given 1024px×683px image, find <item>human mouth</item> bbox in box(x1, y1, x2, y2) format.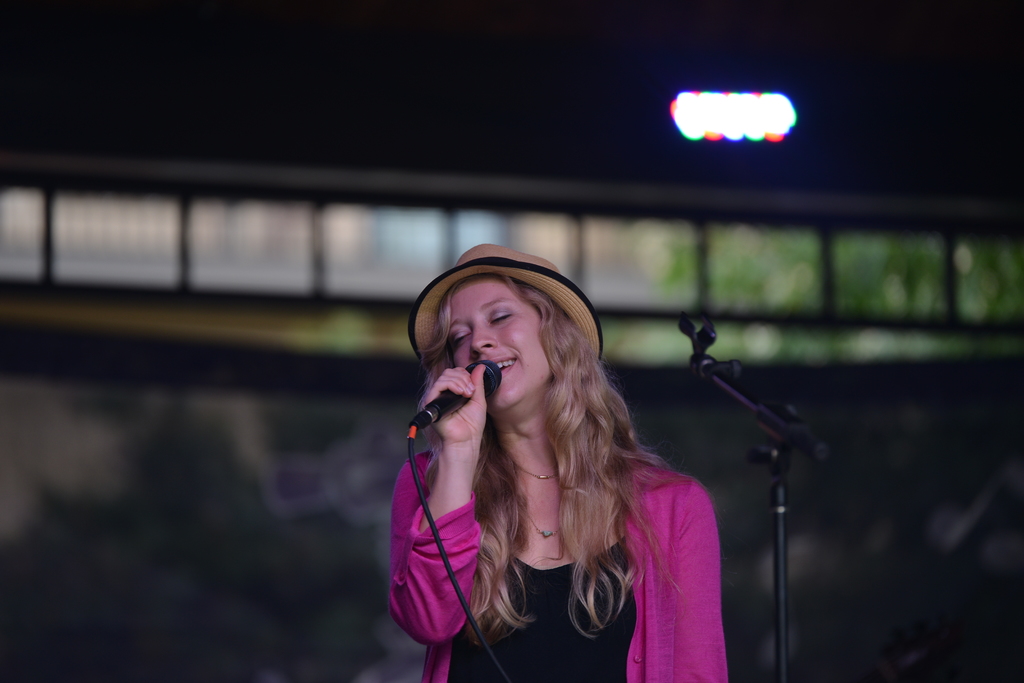
box(488, 354, 512, 376).
